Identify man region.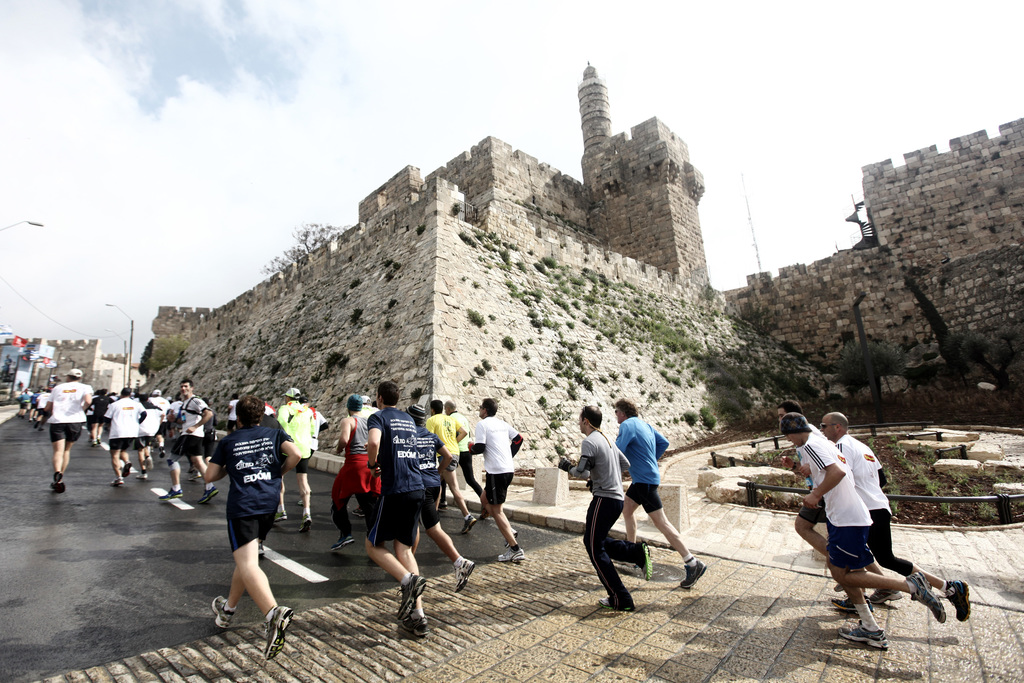
Region: (278, 388, 315, 531).
